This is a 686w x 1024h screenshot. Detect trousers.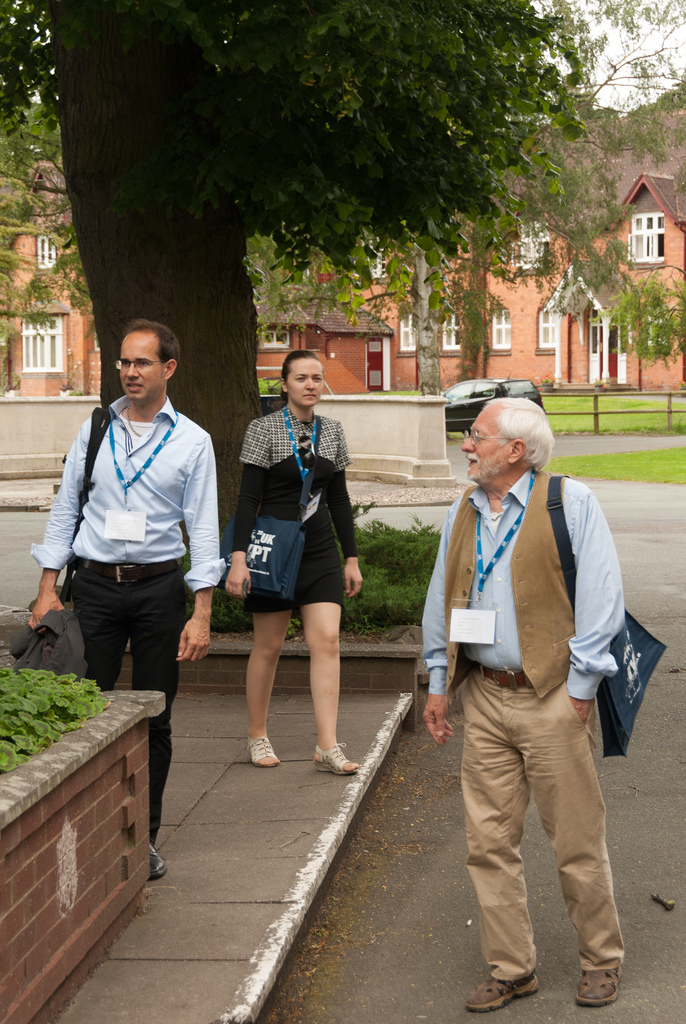
<bbox>457, 649, 632, 973</bbox>.
